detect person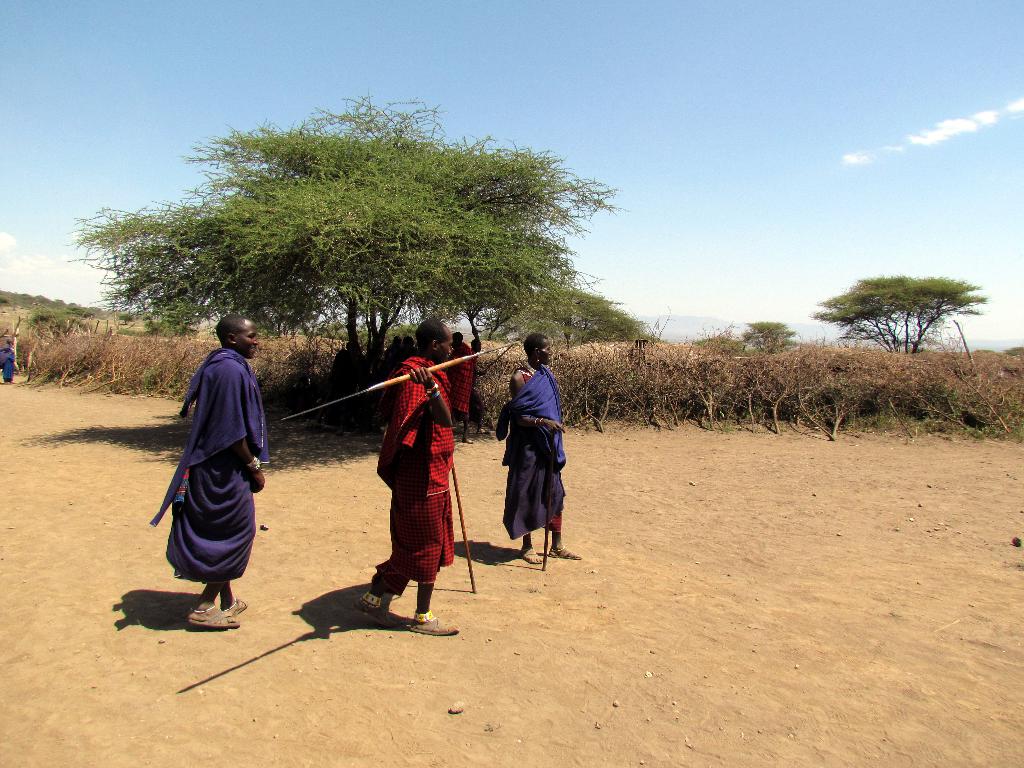
left=324, top=332, right=364, bottom=431
